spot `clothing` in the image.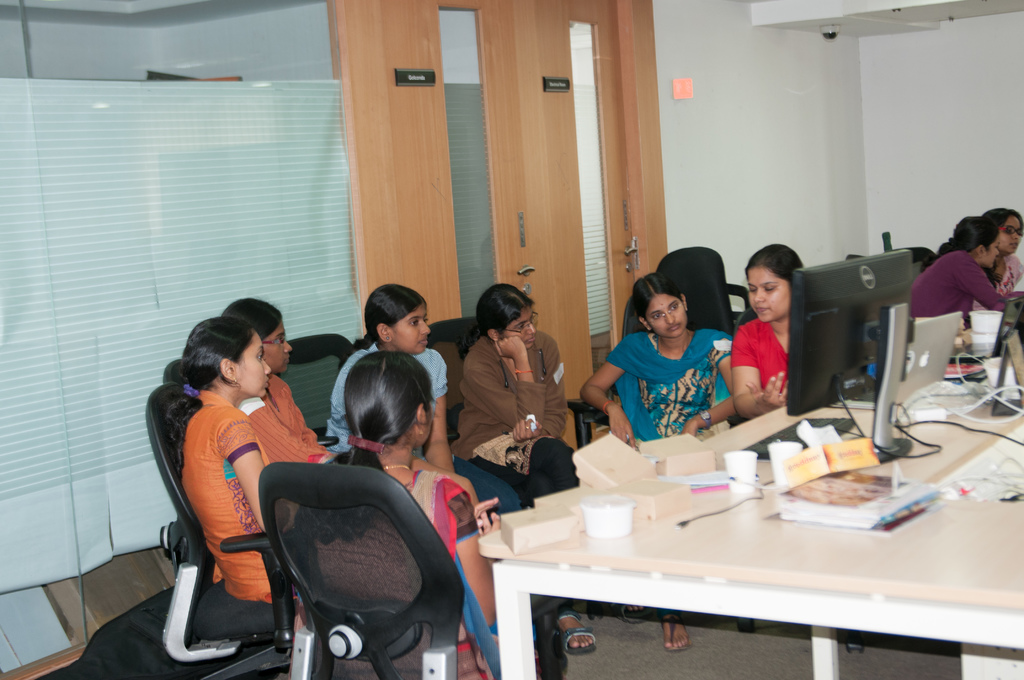
`clothing` found at [x1=908, y1=258, x2=1007, y2=316].
